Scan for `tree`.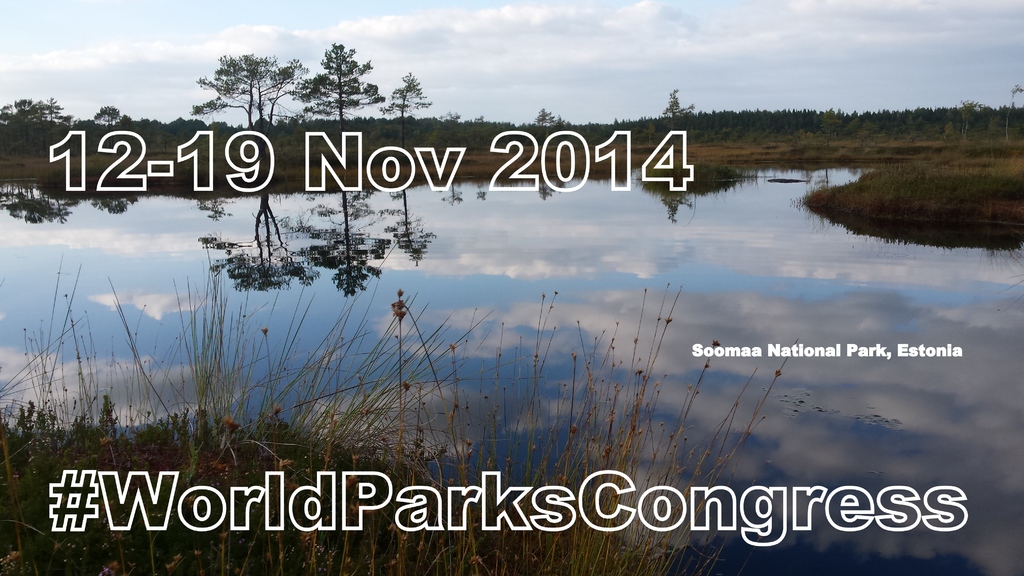
Scan result: [532,105,568,130].
